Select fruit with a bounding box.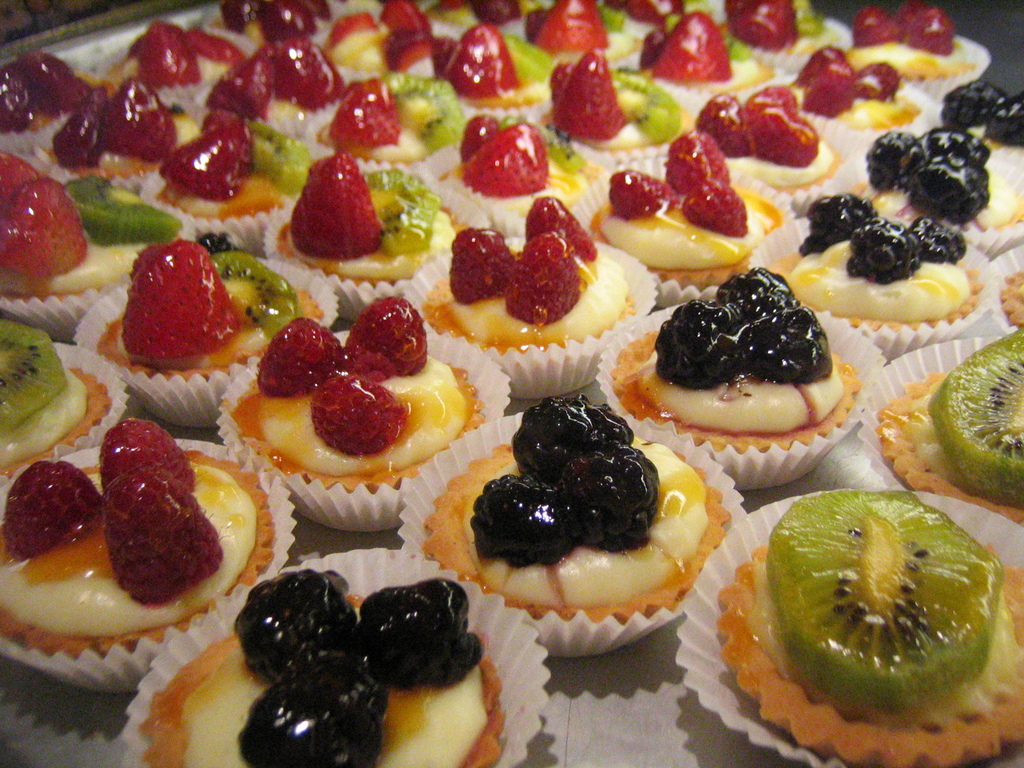
803/60/857/114.
